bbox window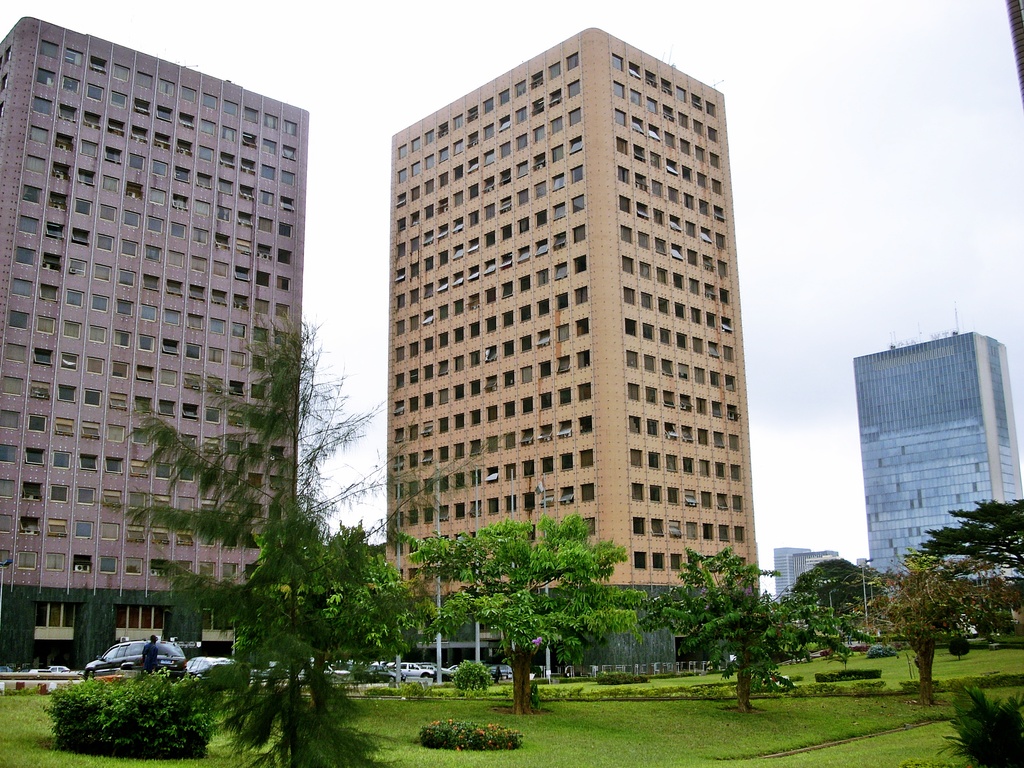
(x1=80, y1=490, x2=93, y2=506)
